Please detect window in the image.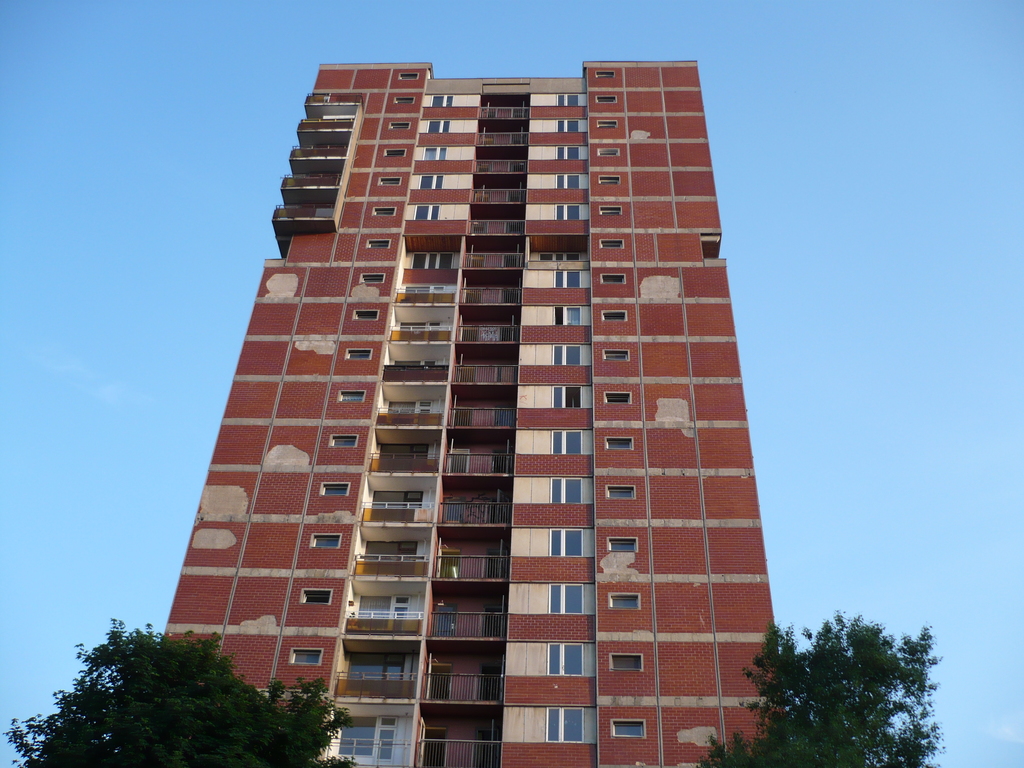
bbox=[374, 177, 403, 185].
